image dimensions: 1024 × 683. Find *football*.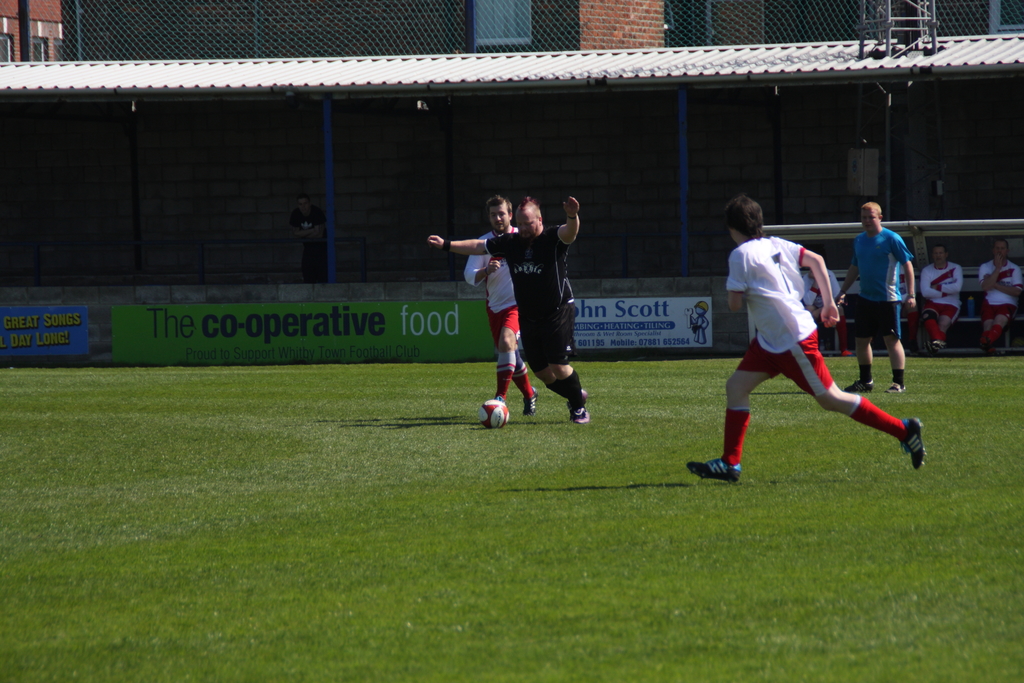
region(477, 397, 510, 425).
